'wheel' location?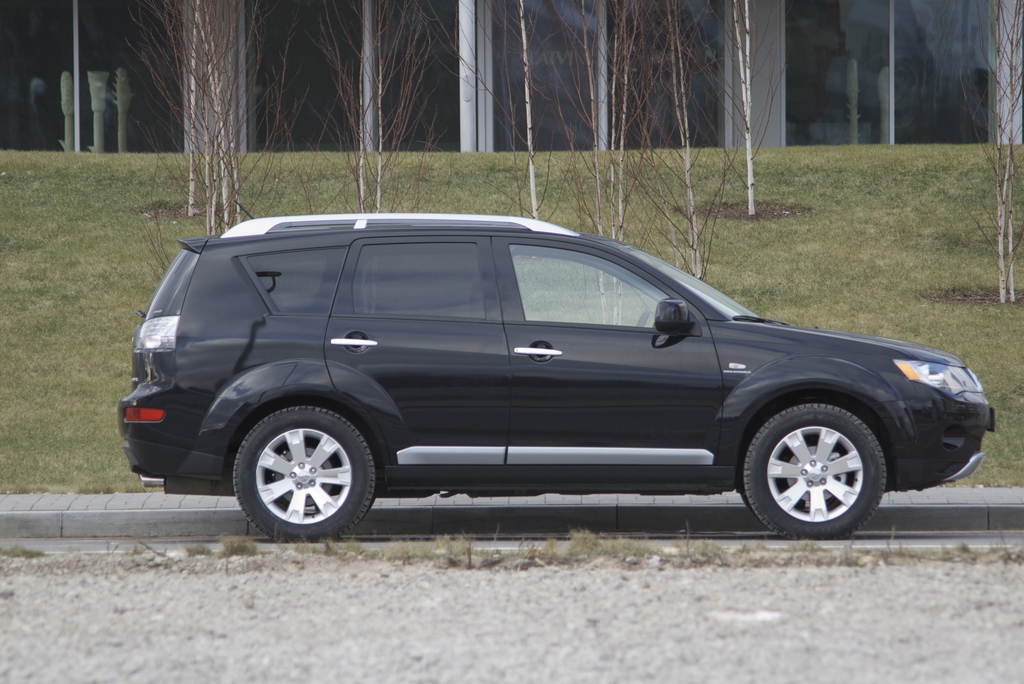
x1=741, y1=404, x2=885, y2=541
